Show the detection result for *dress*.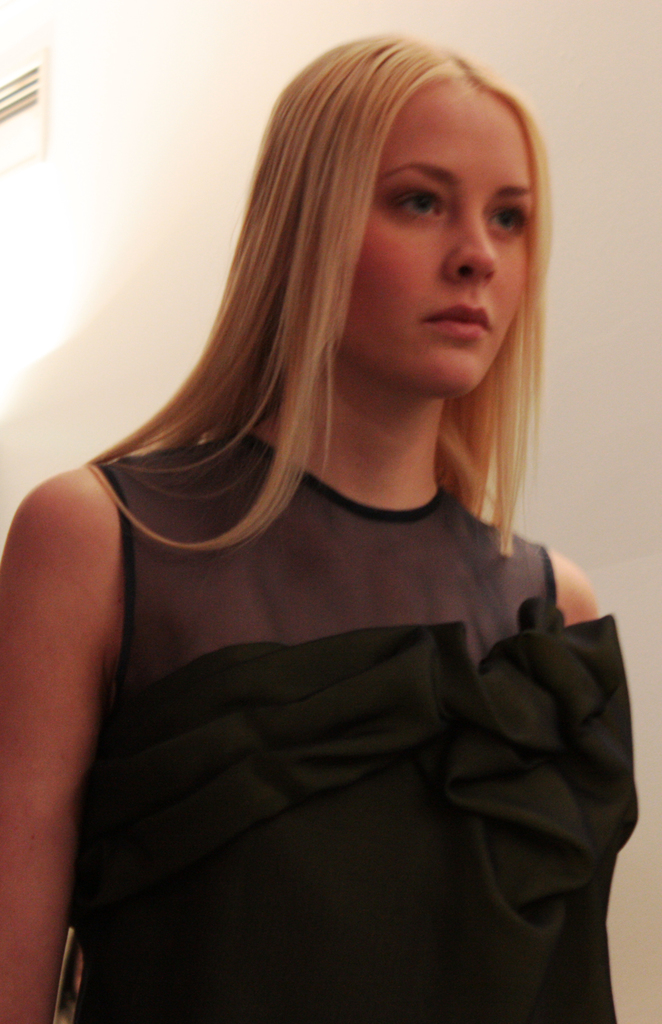
[67,423,641,1023].
